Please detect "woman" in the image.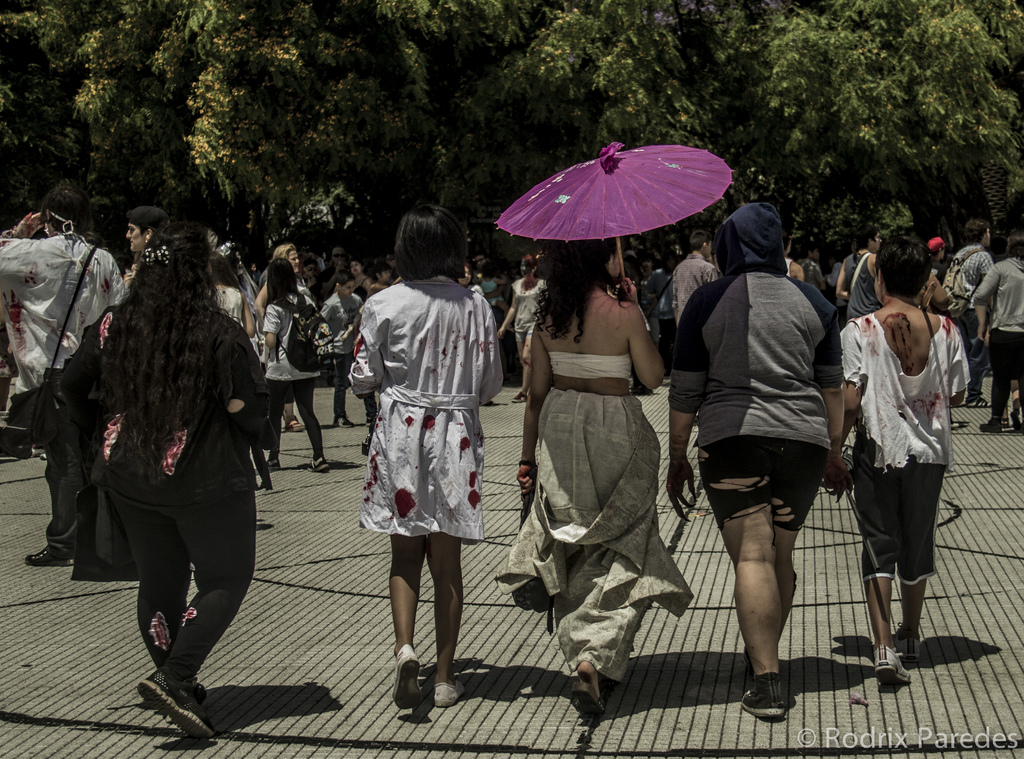
bbox(504, 235, 668, 711).
